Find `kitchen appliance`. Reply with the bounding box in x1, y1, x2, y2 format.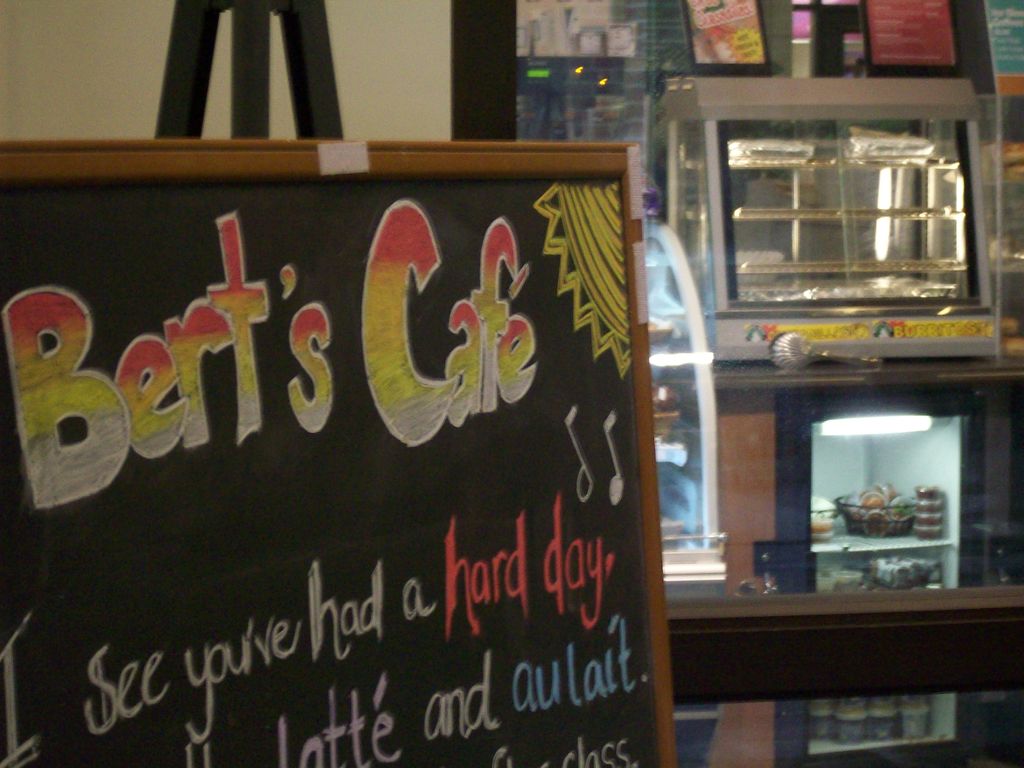
832, 490, 915, 538.
